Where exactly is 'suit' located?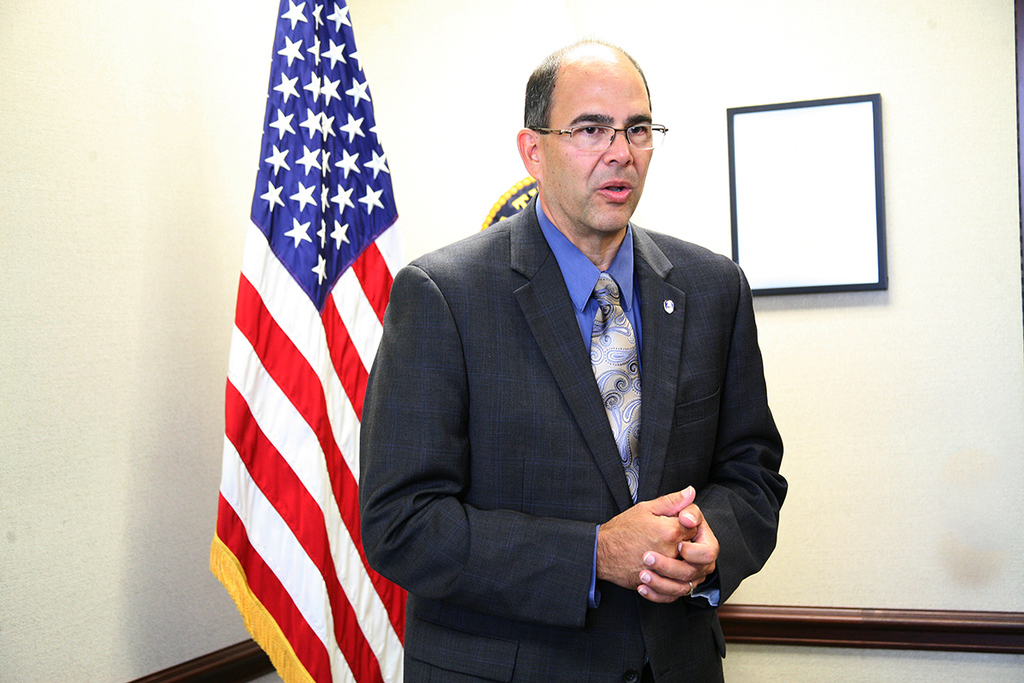
Its bounding box is [x1=378, y1=110, x2=787, y2=672].
